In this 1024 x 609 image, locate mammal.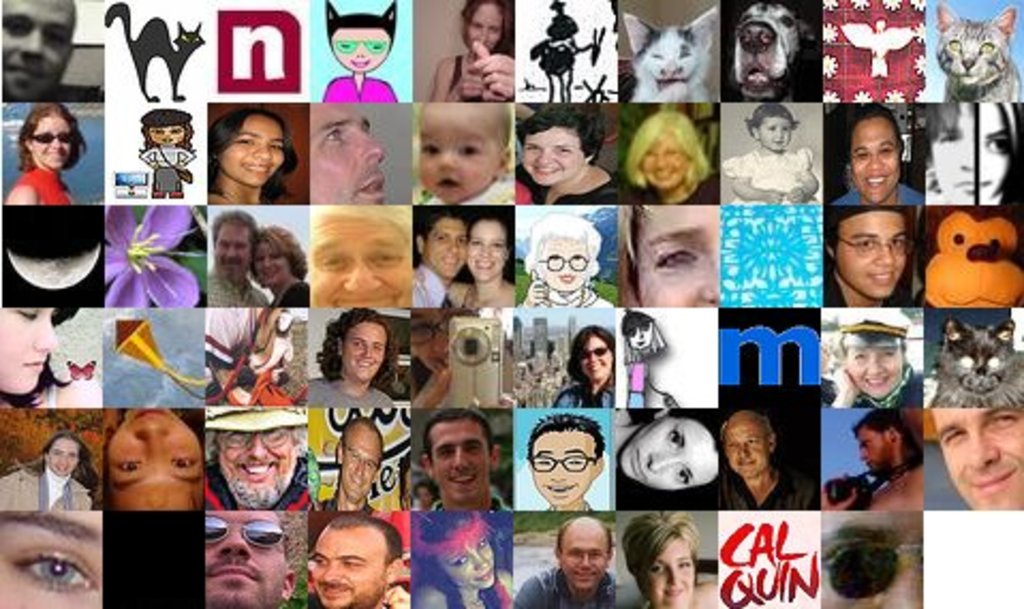
Bounding box: 304,310,398,406.
